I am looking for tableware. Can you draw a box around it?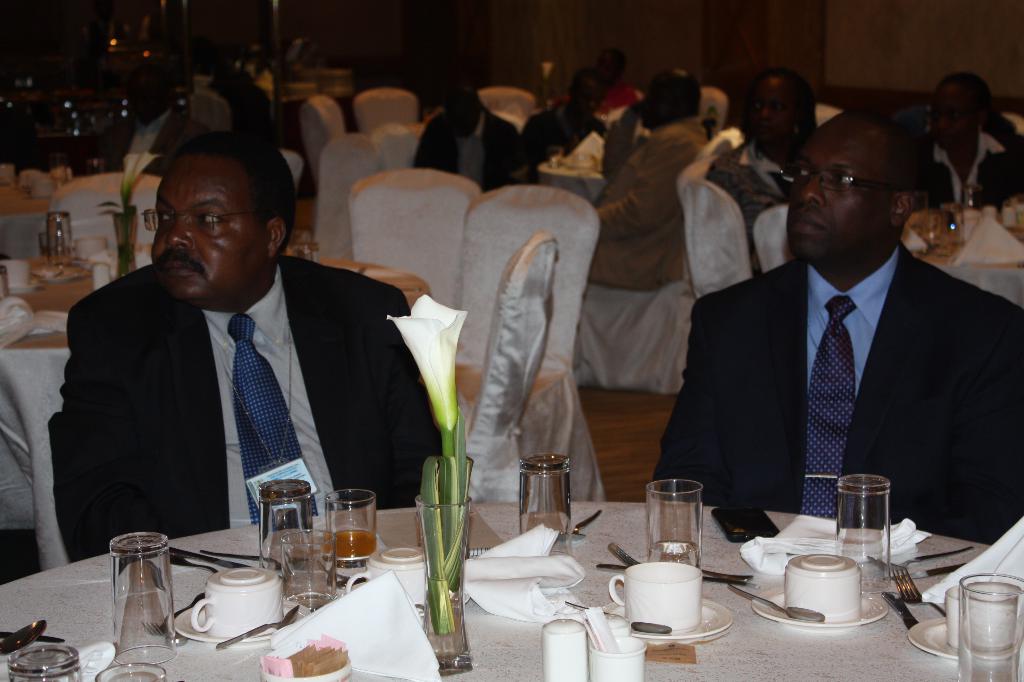
Sure, the bounding box is box=[726, 583, 824, 622].
